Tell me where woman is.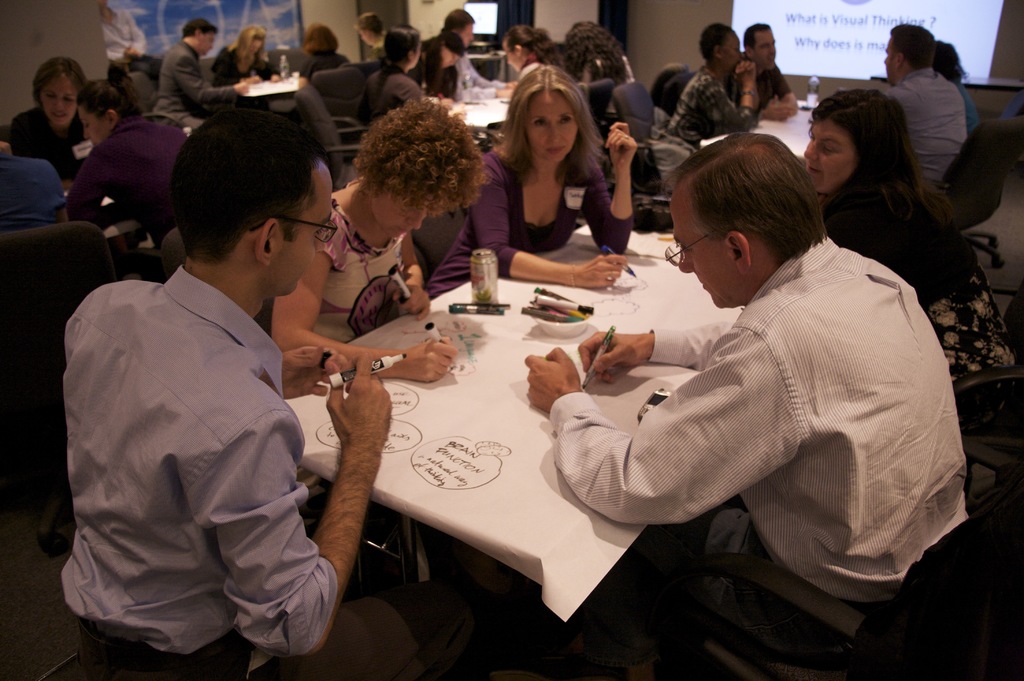
woman is at Rect(561, 18, 632, 120).
